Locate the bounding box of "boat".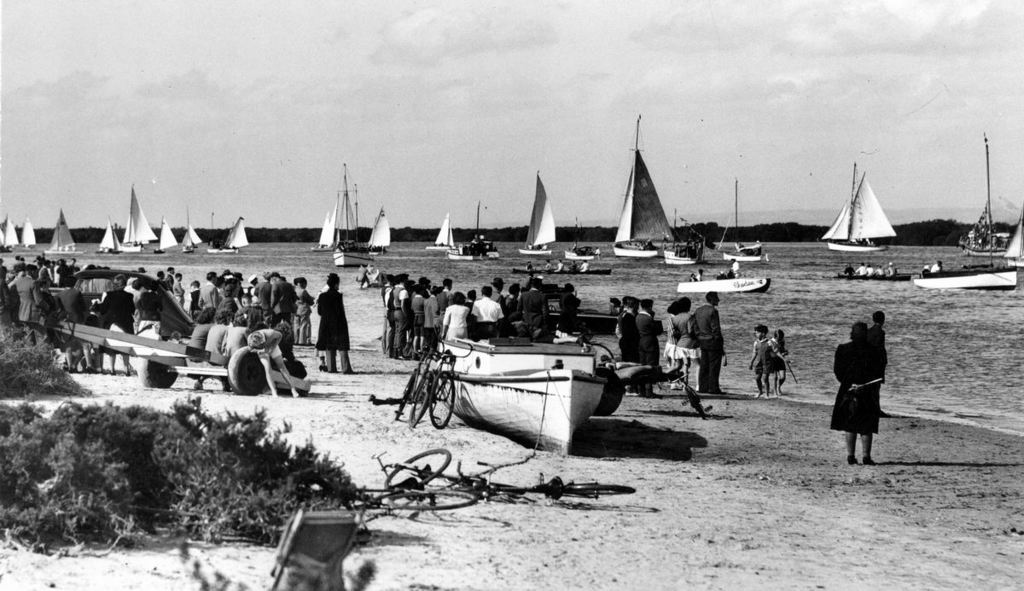
Bounding box: rect(721, 177, 765, 262).
